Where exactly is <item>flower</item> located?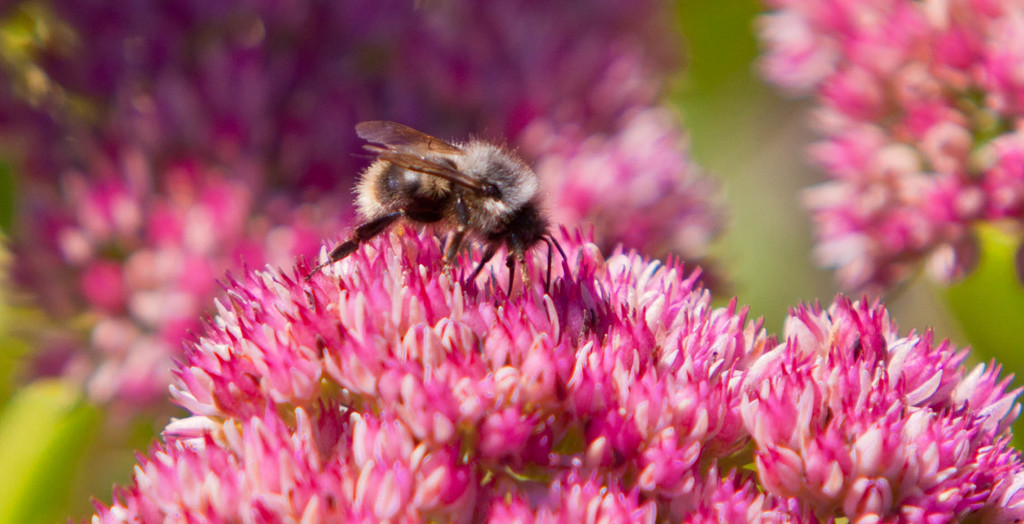
Its bounding box is {"x1": 81, "y1": 200, "x2": 1023, "y2": 523}.
